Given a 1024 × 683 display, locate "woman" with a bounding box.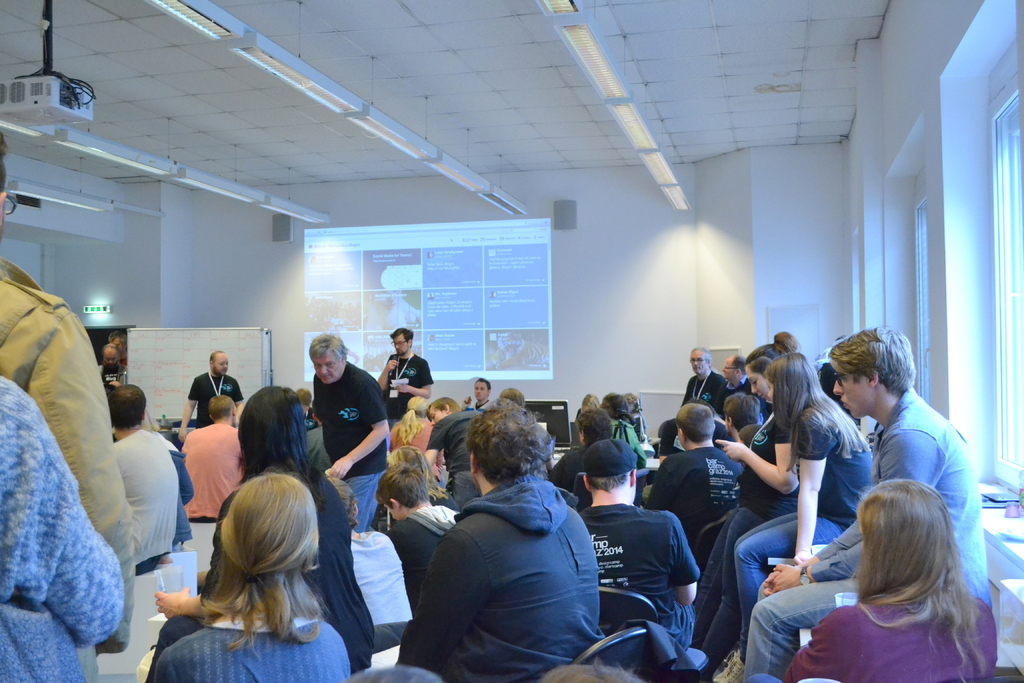
Located: [154, 383, 379, 679].
